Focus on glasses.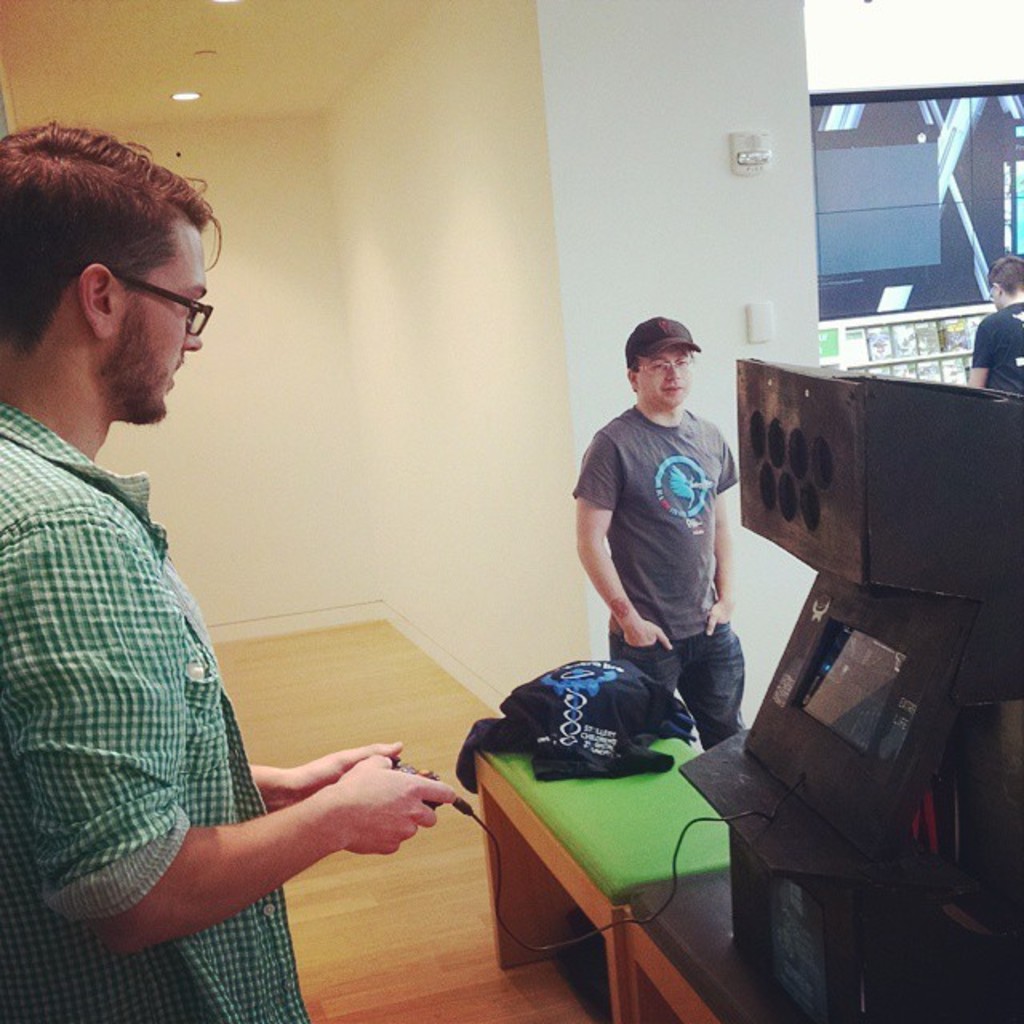
Focused at x1=637 y1=352 x2=706 y2=370.
